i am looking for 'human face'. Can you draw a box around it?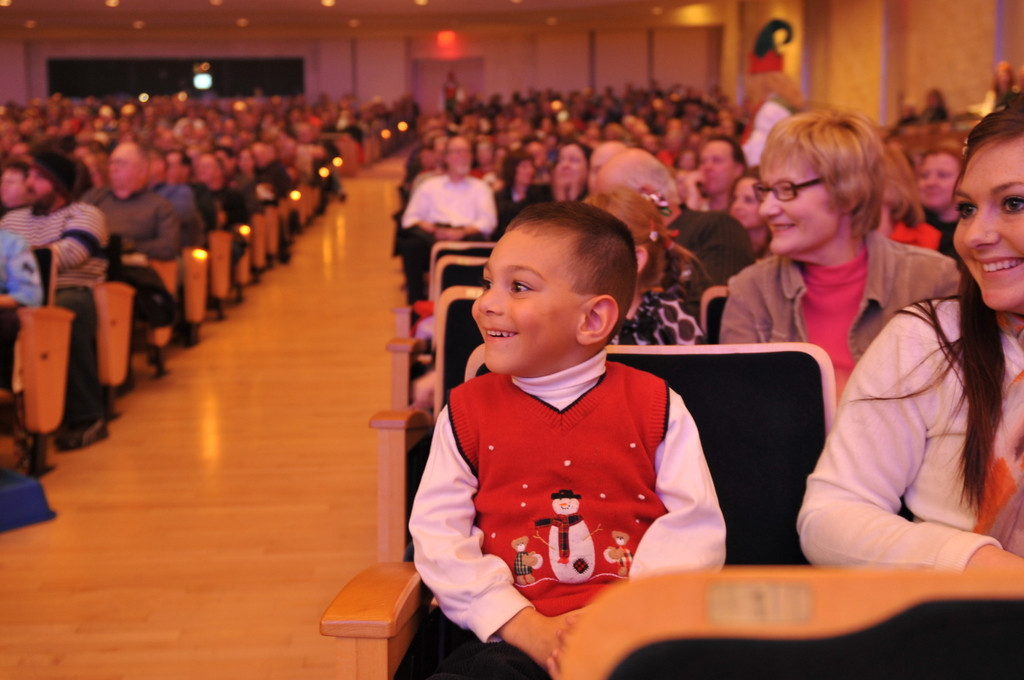
Sure, the bounding box is [588,179,643,241].
